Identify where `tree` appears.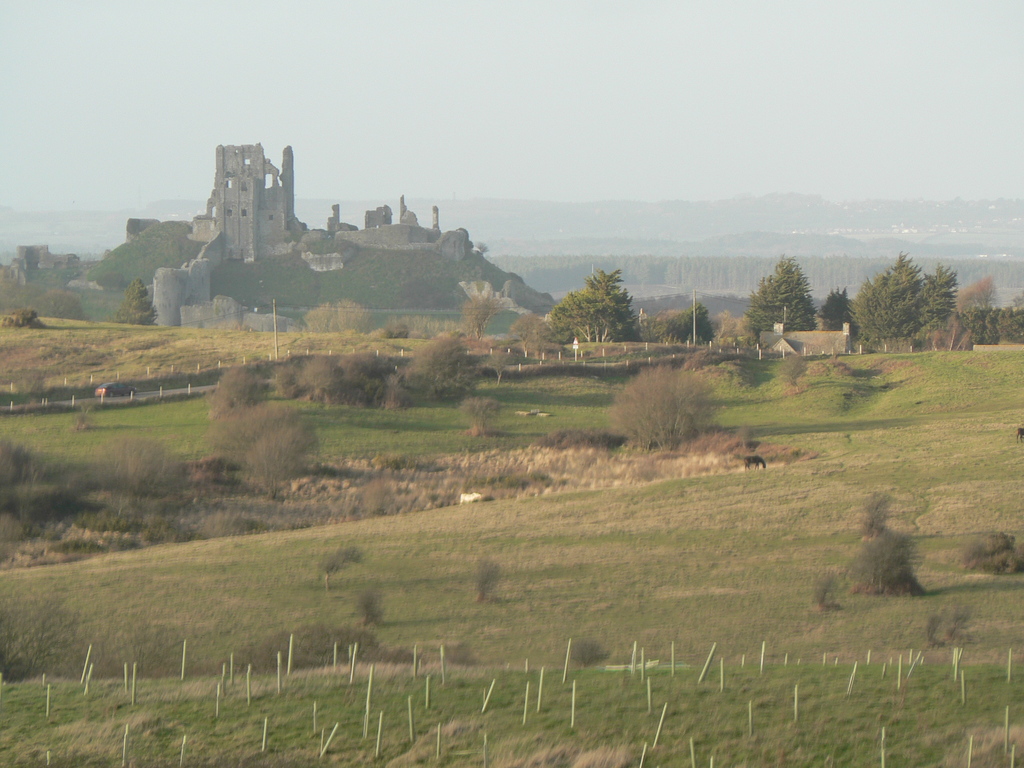
Appears at l=116, t=275, r=166, b=324.
